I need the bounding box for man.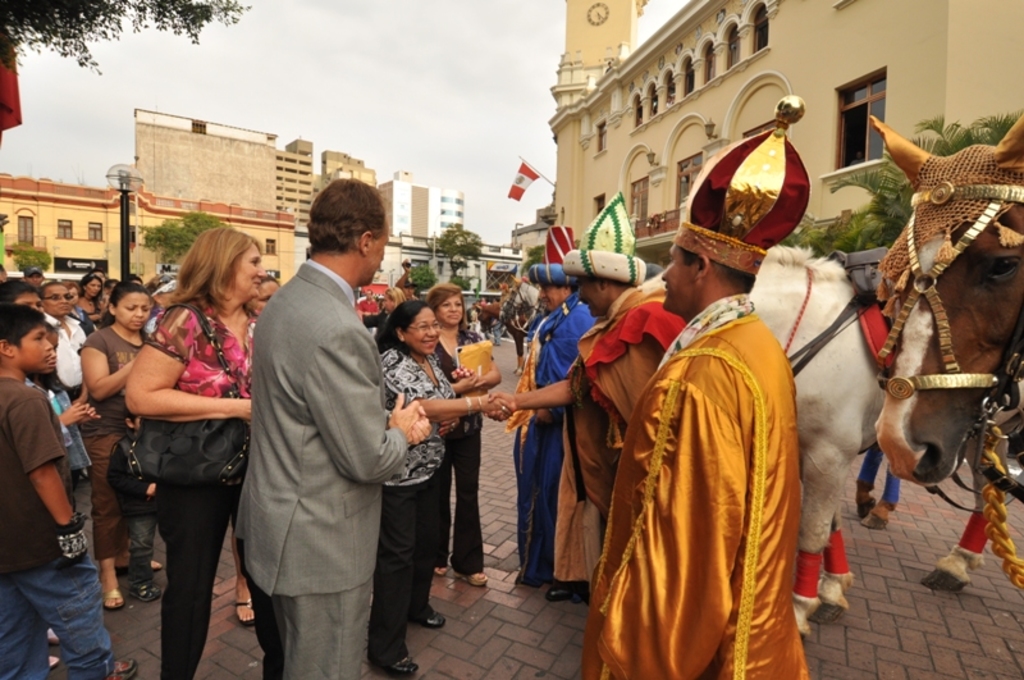
Here it is: (476,181,686,530).
